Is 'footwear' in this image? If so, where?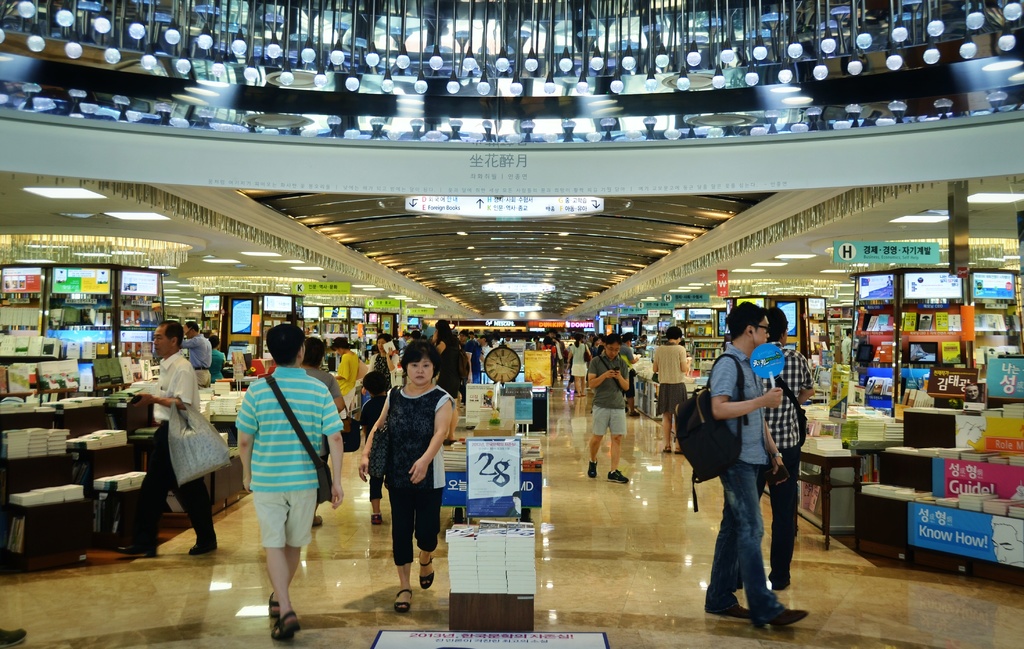
Yes, at {"x1": 395, "y1": 588, "x2": 413, "y2": 613}.
